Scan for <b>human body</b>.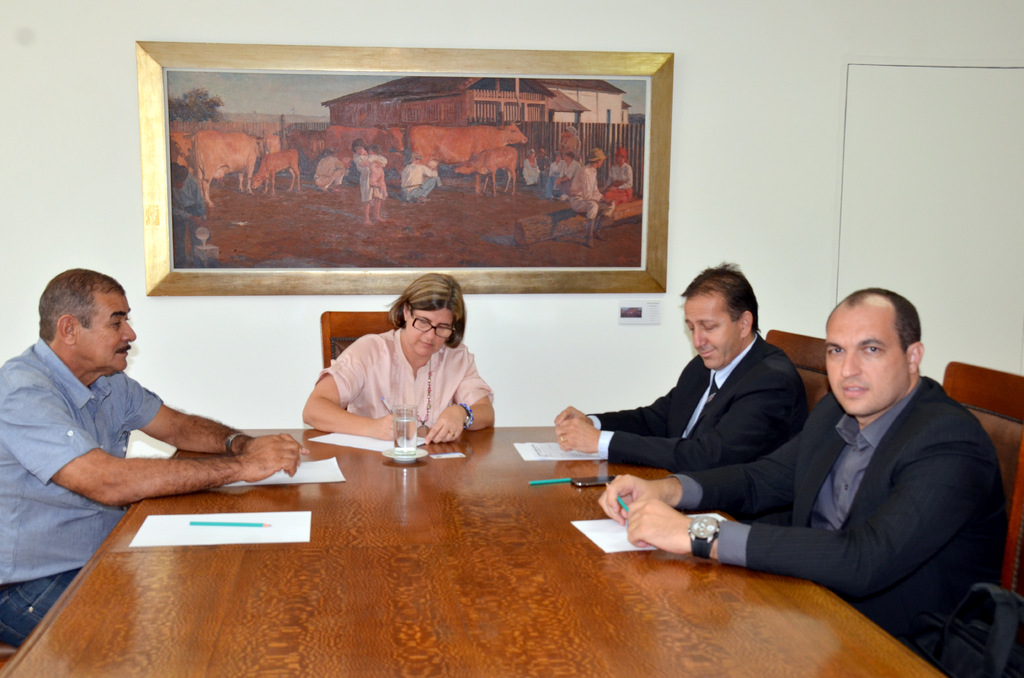
Scan result: <box>314,144,347,195</box>.
